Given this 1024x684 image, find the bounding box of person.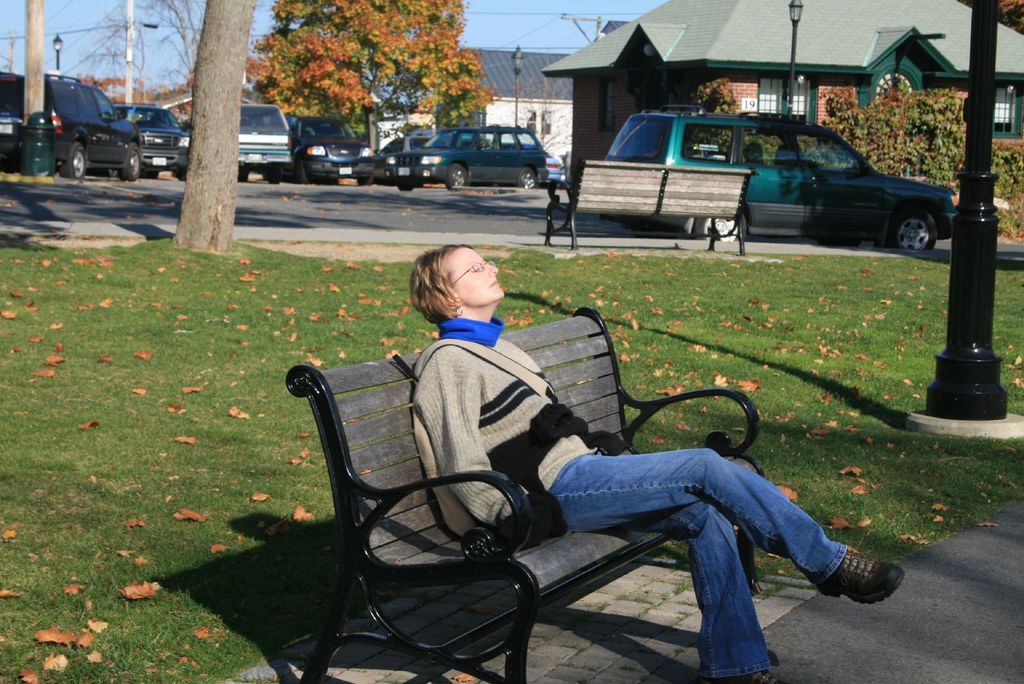
<bbox>409, 242, 911, 683</bbox>.
